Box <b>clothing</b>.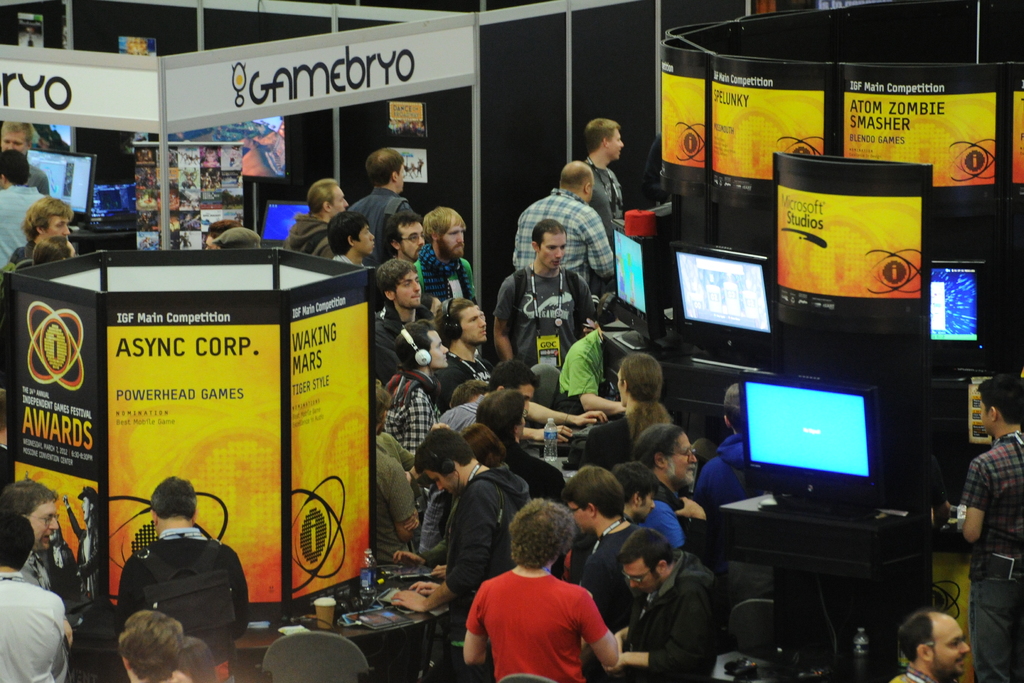
rect(572, 404, 685, 467).
